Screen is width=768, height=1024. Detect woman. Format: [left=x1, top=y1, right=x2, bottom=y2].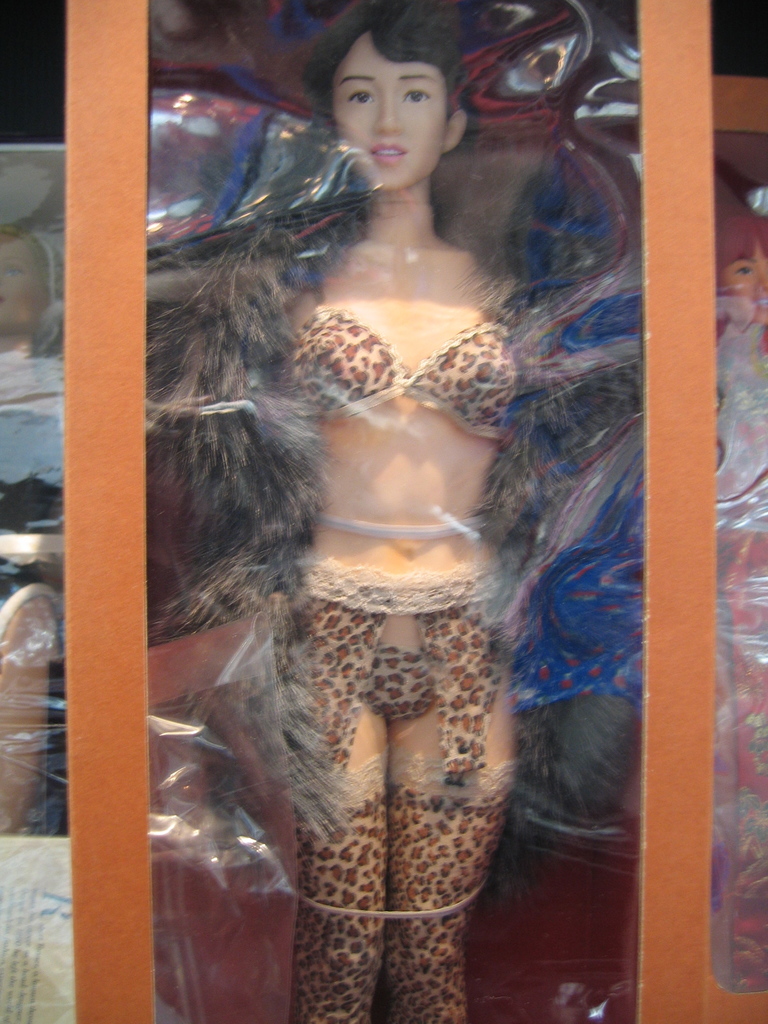
[left=0, top=217, right=65, bottom=836].
